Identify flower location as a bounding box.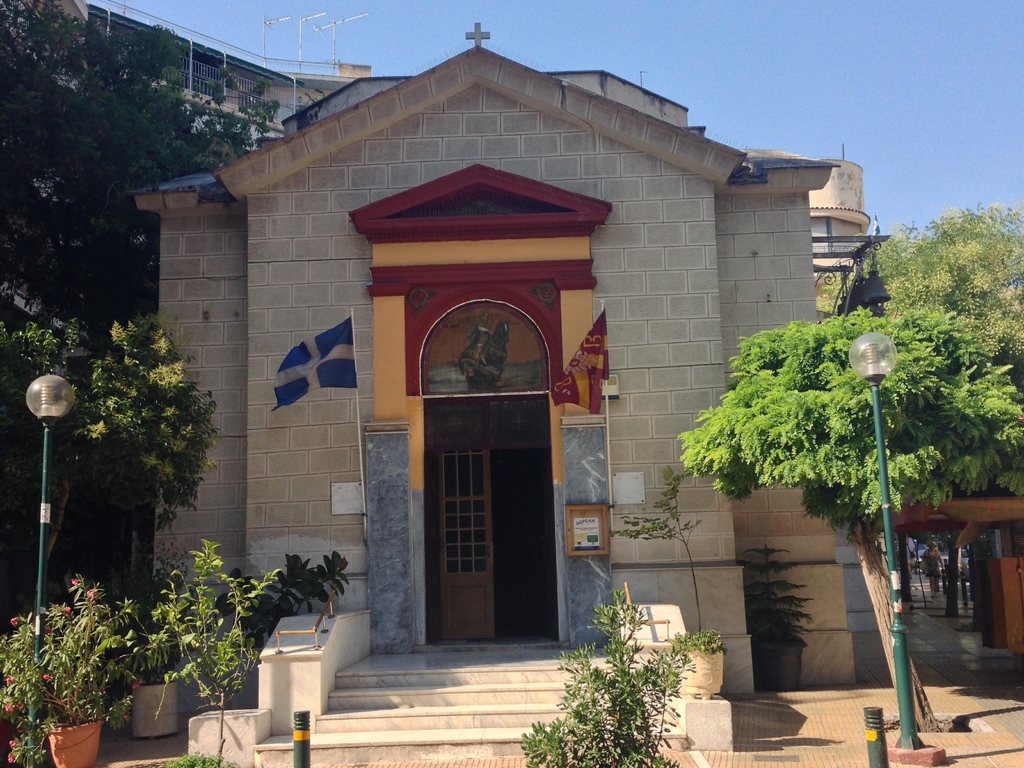
41:673:49:687.
